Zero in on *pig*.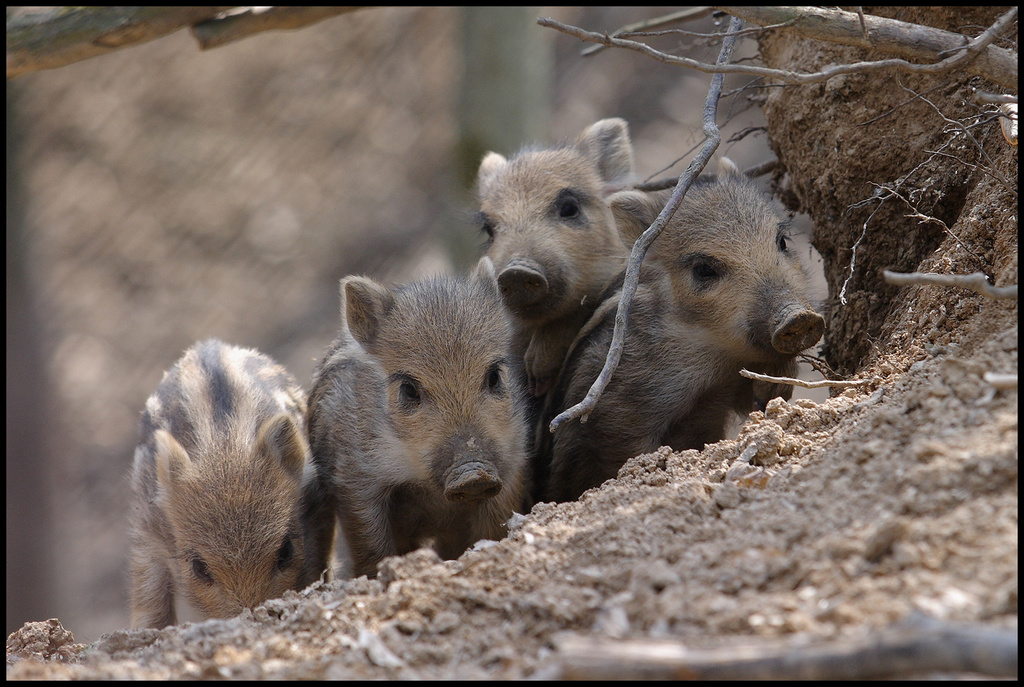
Zeroed in: l=479, t=114, r=632, b=455.
